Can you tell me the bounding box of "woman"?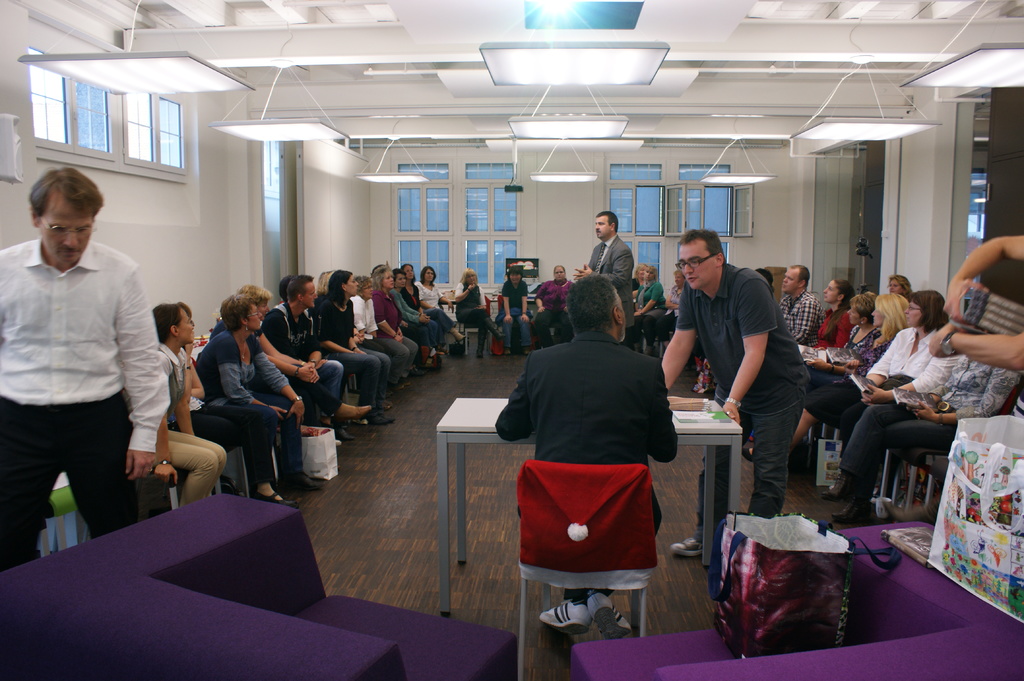
BBox(206, 285, 374, 419).
